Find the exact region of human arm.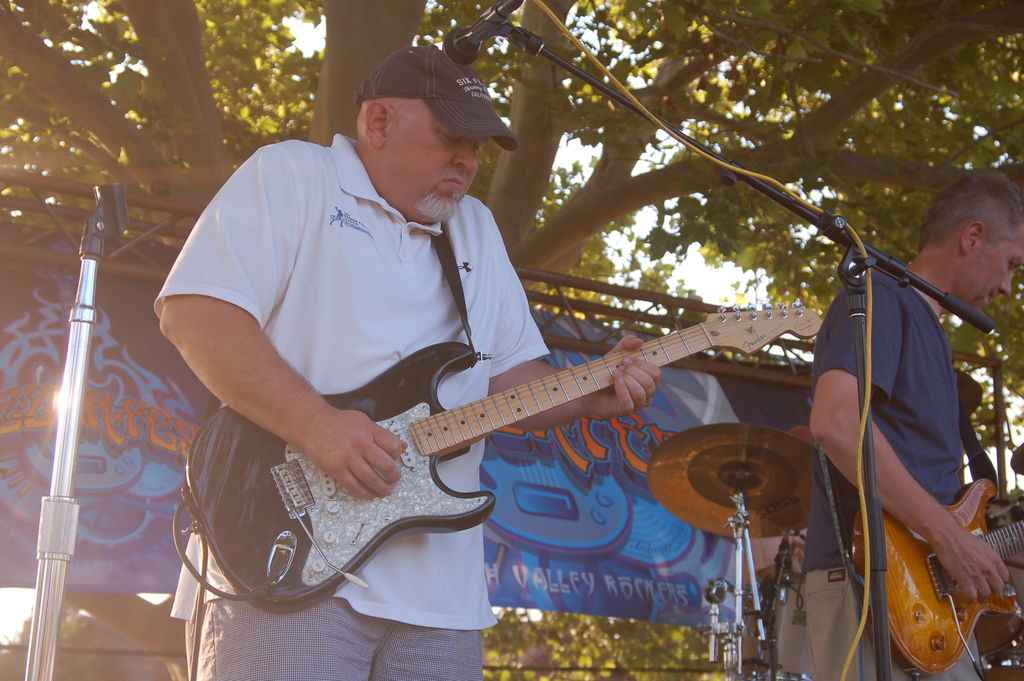
Exact region: {"left": 804, "top": 272, "right": 1009, "bottom": 606}.
